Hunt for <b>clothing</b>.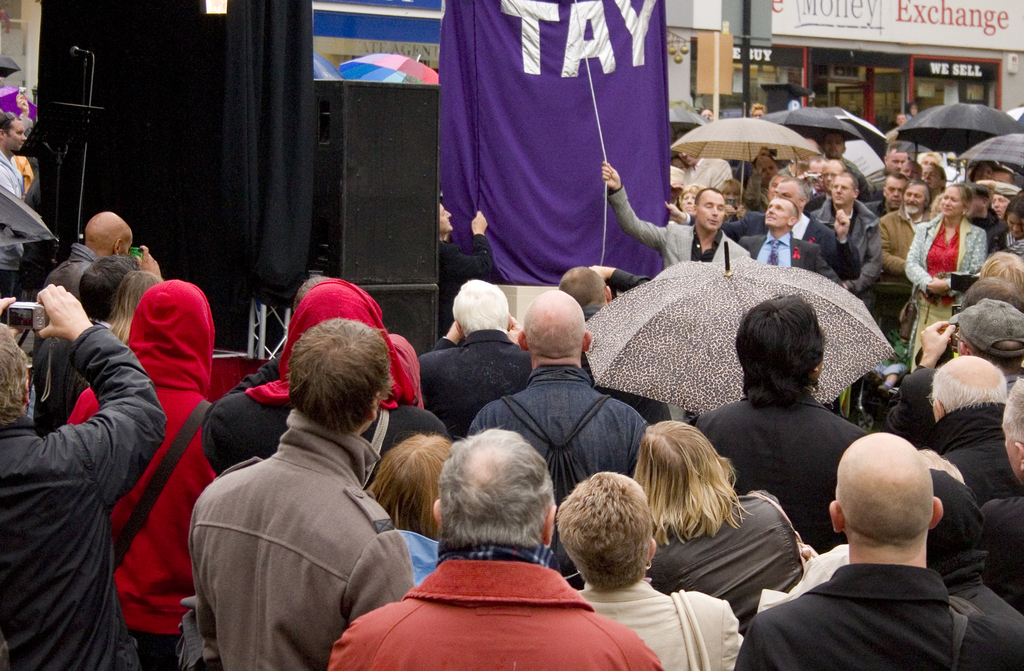
Hunted down at box(609, 193, 740, 270).
